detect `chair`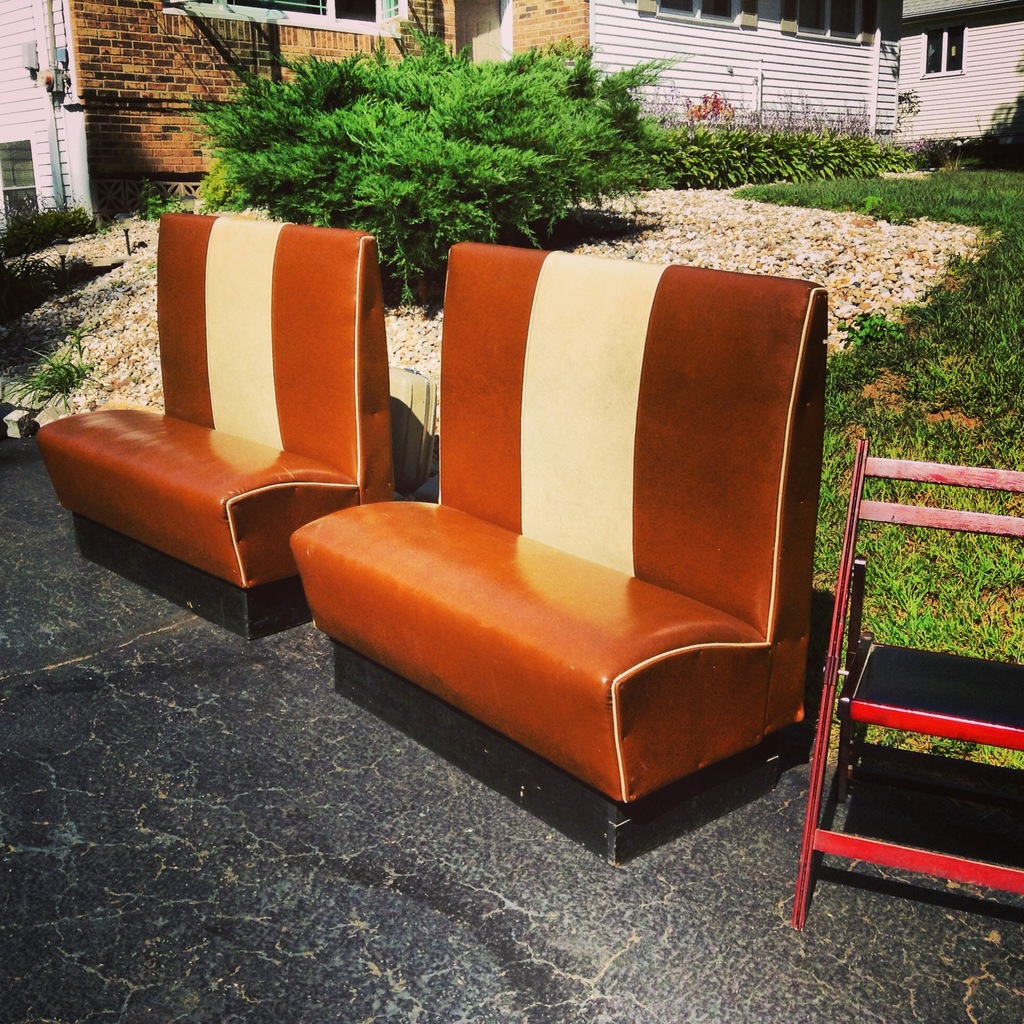
x1=796, y1=424, x2=1023, y2=934
